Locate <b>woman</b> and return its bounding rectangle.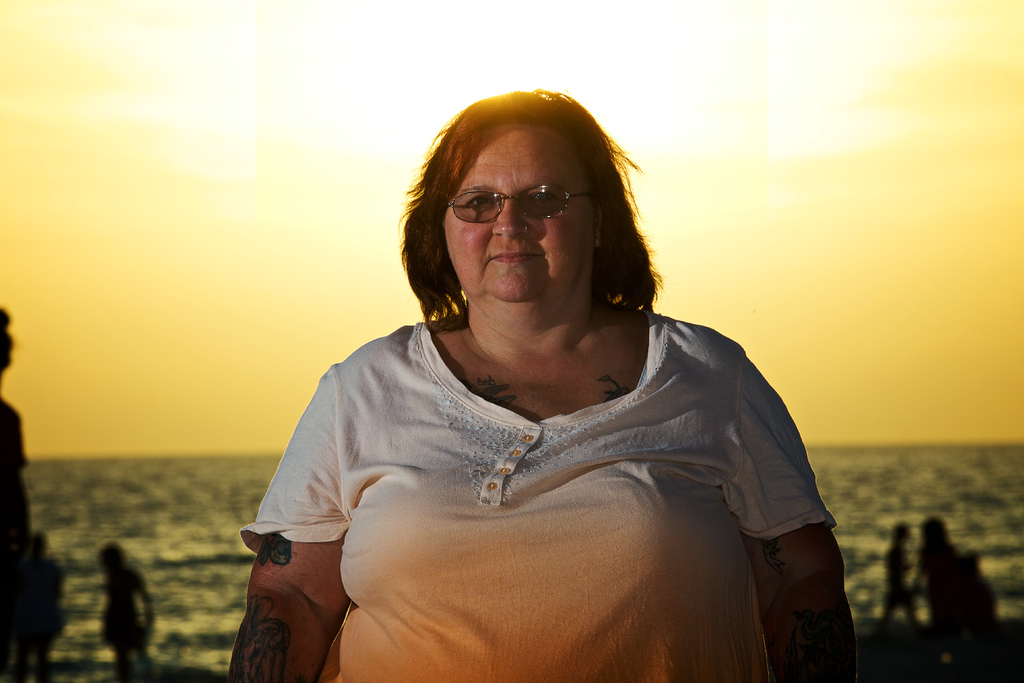
<box>225,87,856,682</box>.
